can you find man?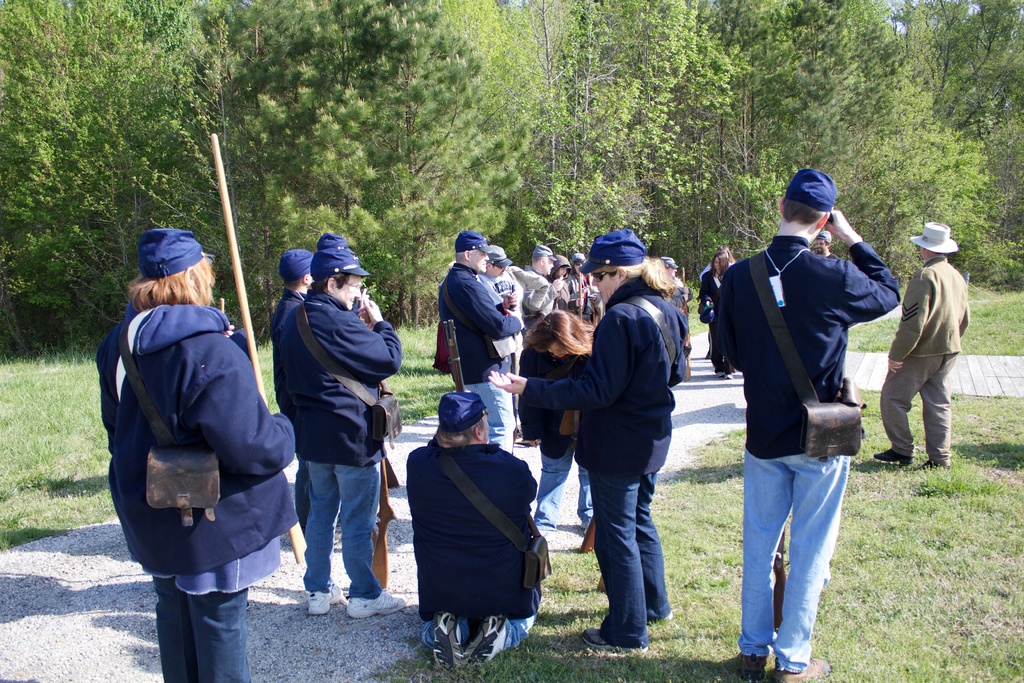
Yes, bounding box: 813 229 839 259.
